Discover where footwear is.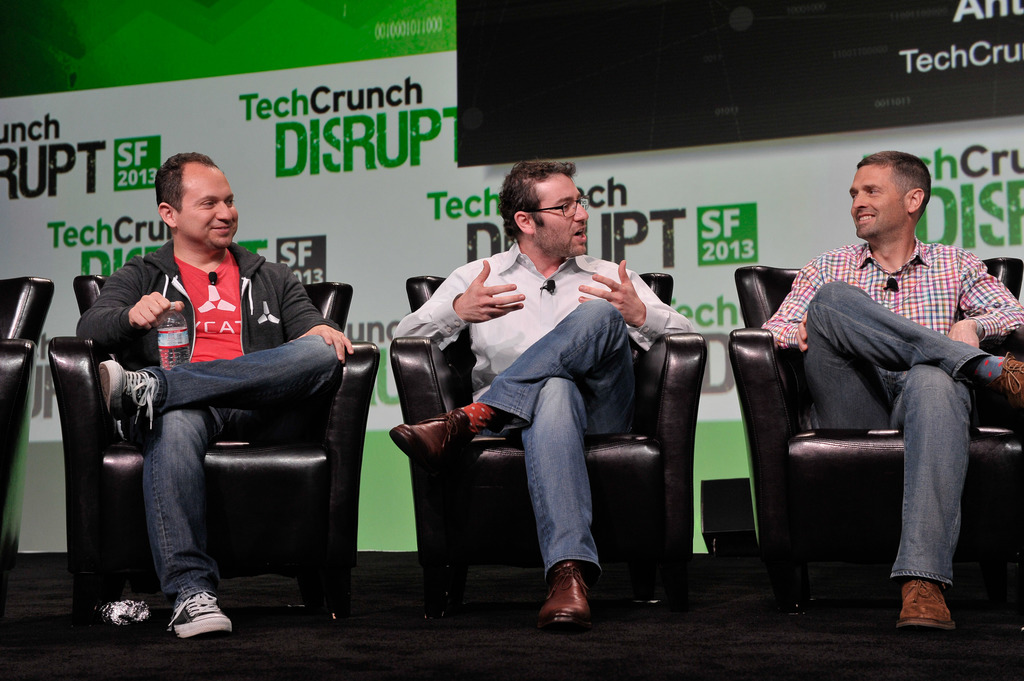
Discovered at [390, 406, 474, 461].
